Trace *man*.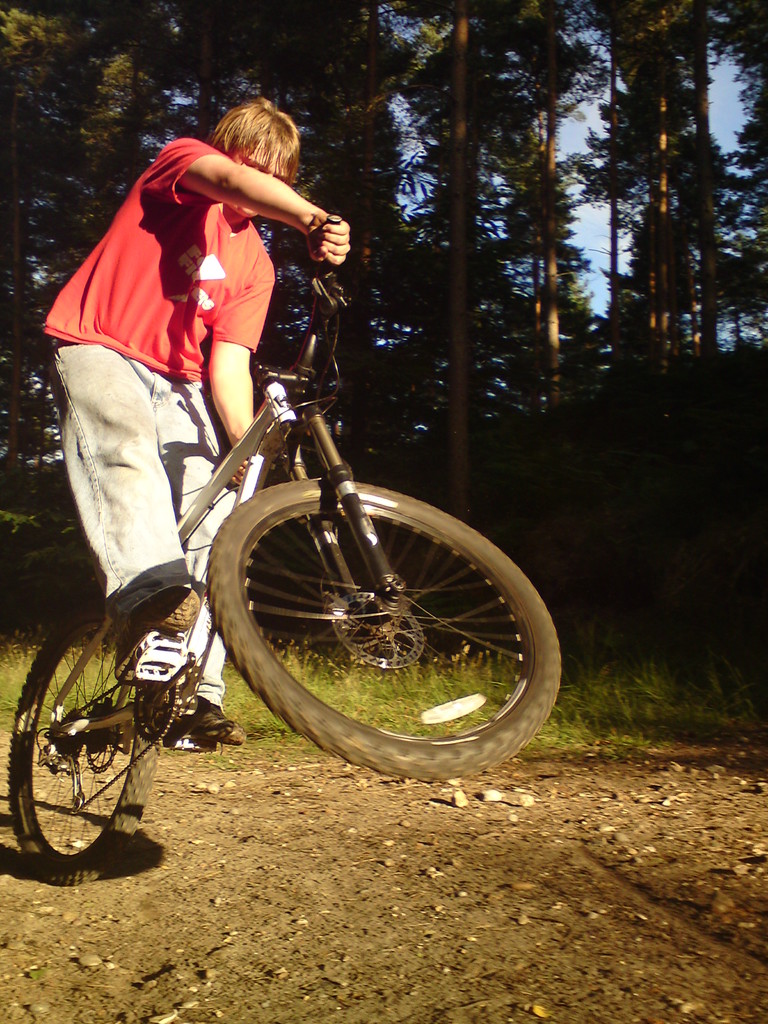
Traced to (55,92,351,655).
